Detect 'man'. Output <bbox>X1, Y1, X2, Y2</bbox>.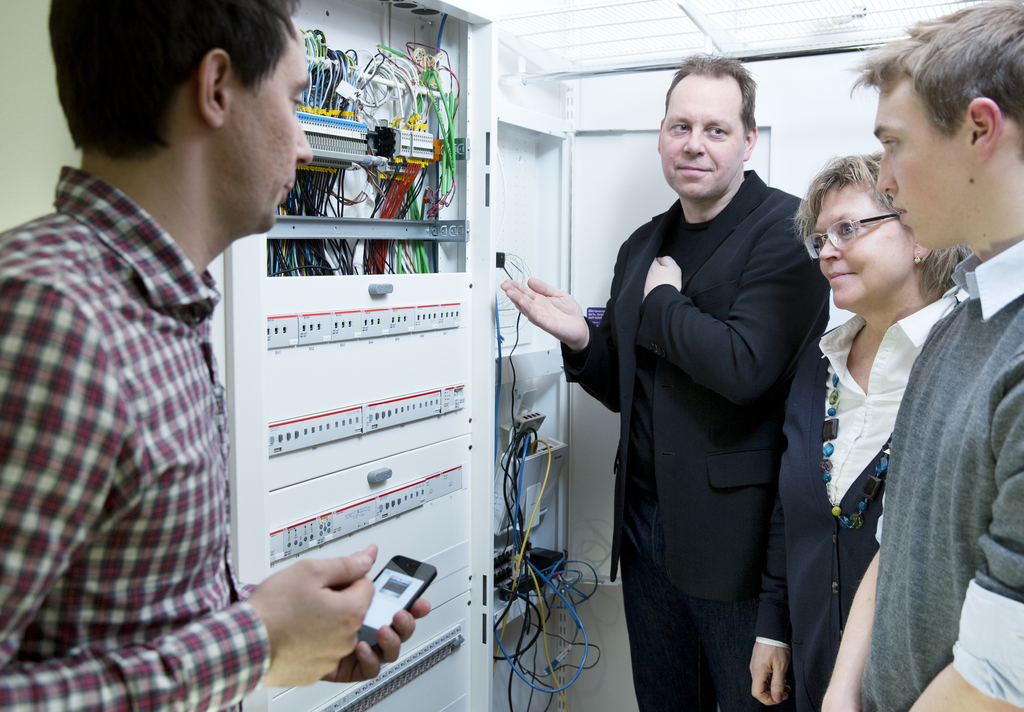
<bbox>0, 0, 430, 711</bbox>.
